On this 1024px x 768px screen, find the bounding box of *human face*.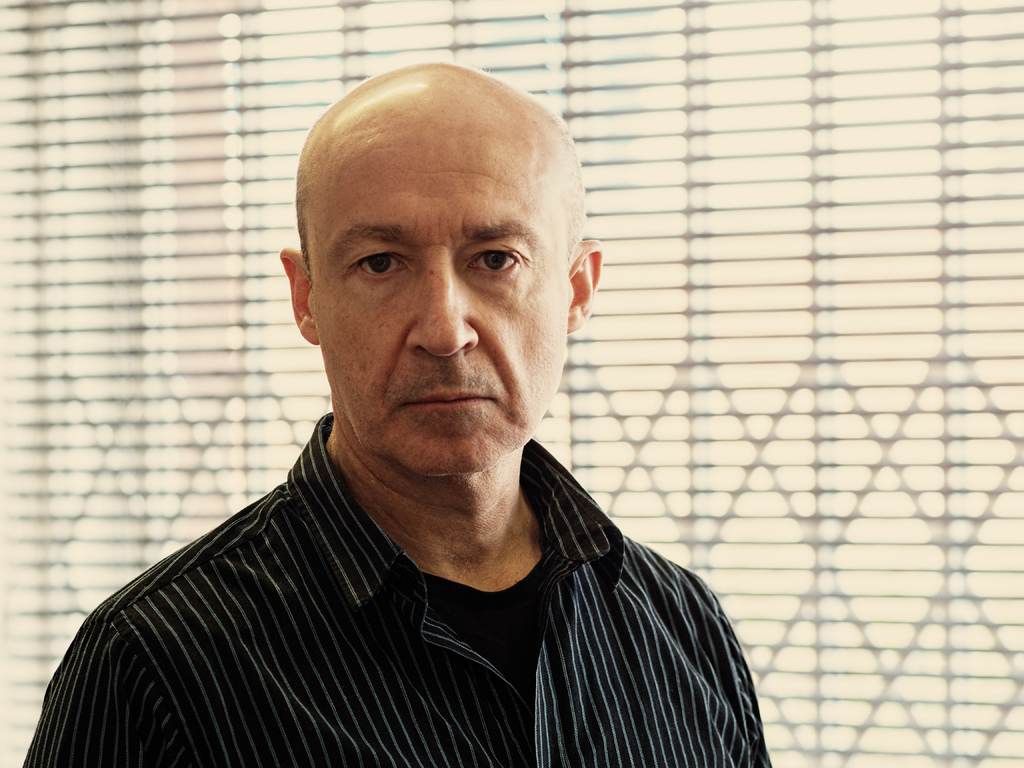
Bounding box: BBox(312, 147, 567, 475).
